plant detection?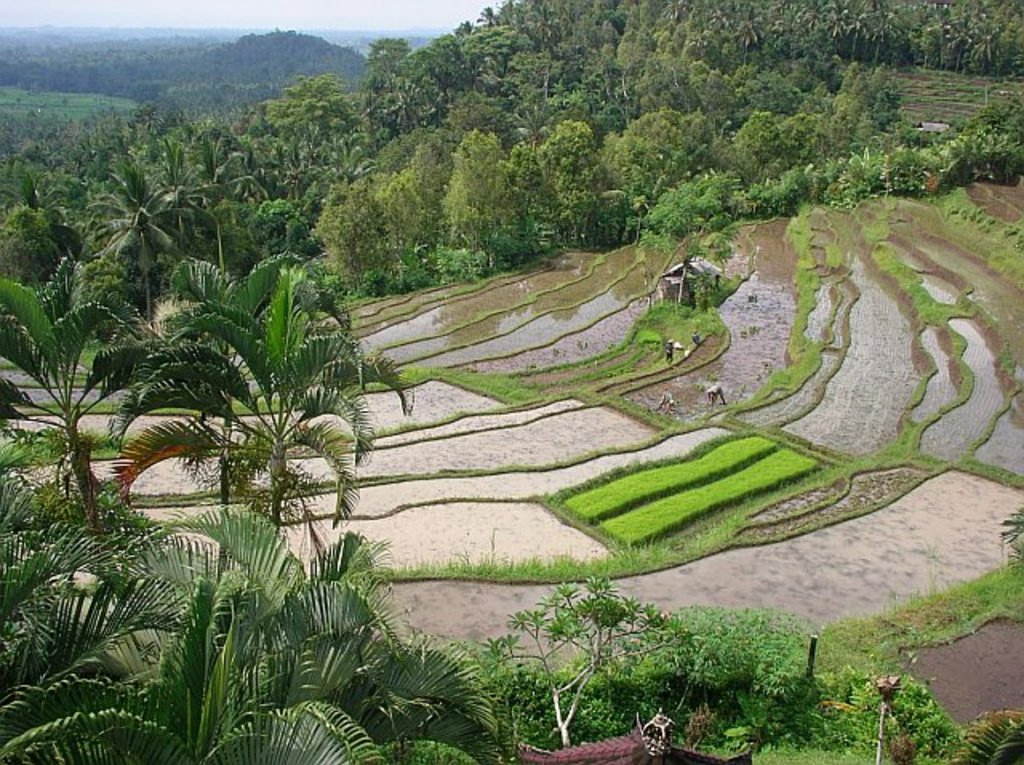
bbox(178, 130, 285, 296)
